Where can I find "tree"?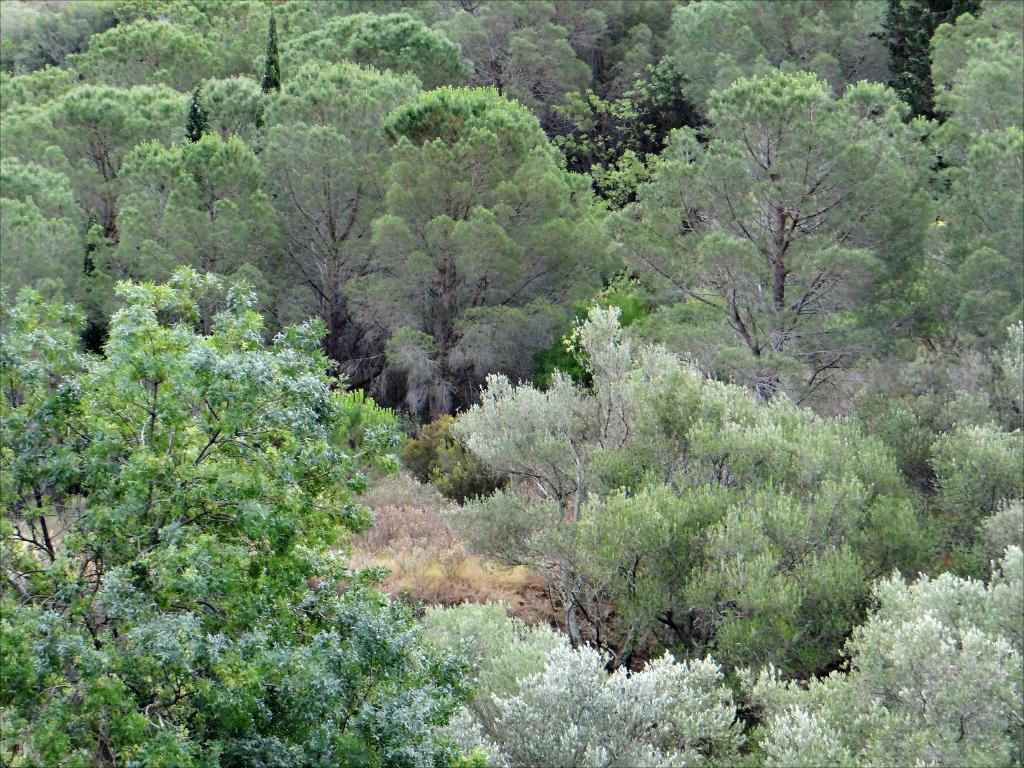
You can find it at x1=390 y1=0 x2=747 y2=150.
